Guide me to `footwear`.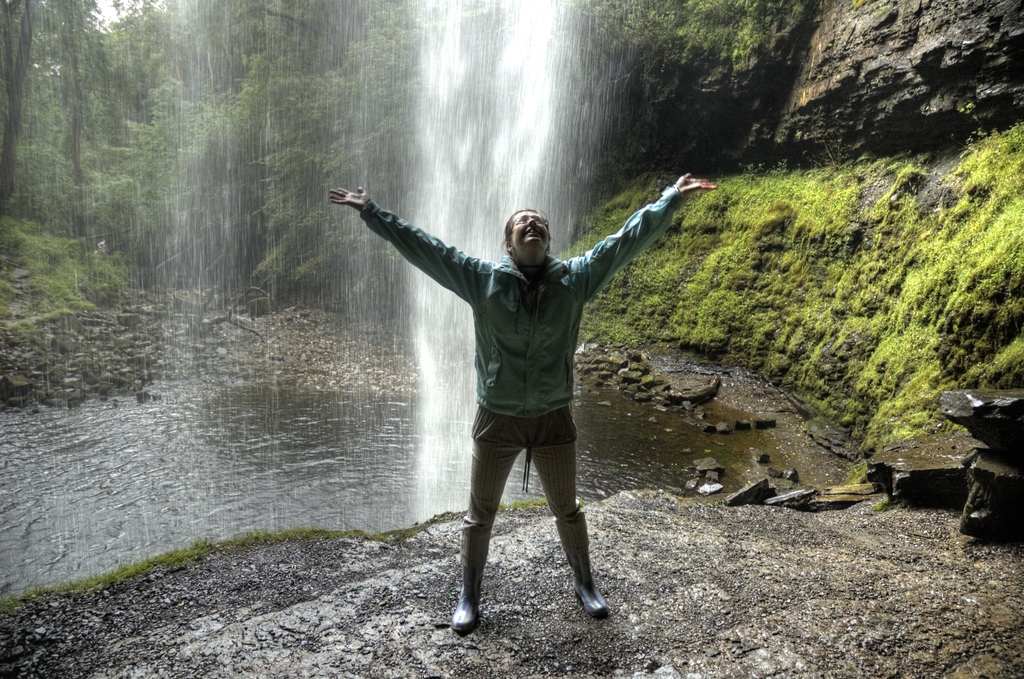
Guidance: 559 517 608 619.
